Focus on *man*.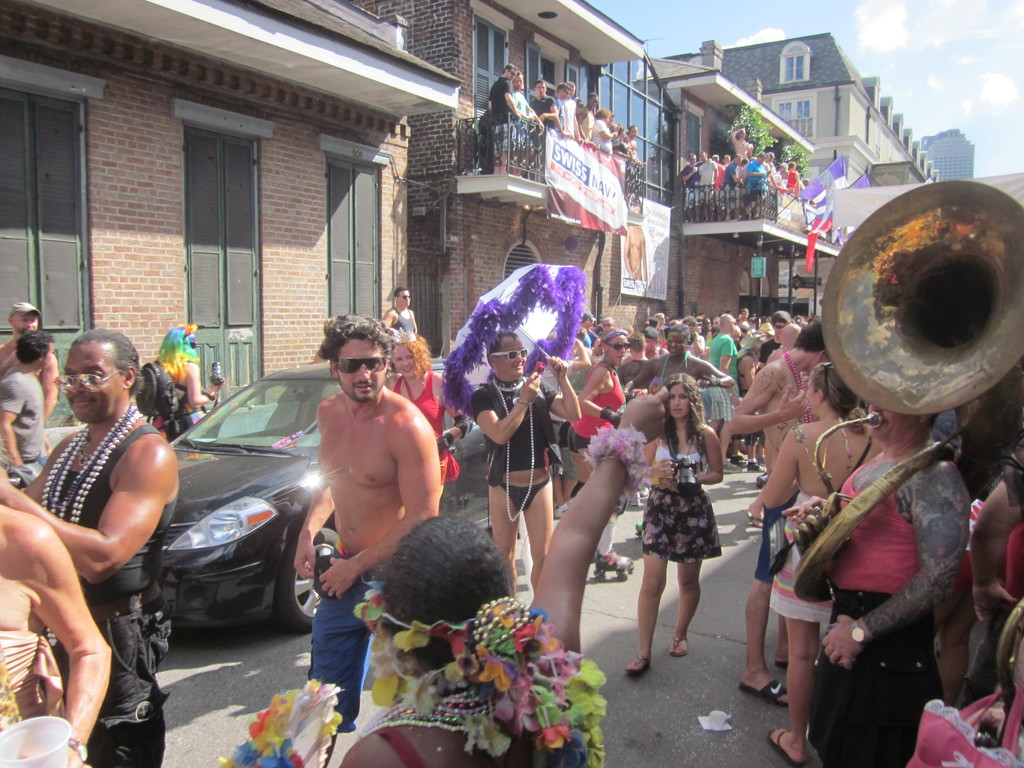
Focused at pyautogui.locateOnScreen(0, 302, 55, 422).
